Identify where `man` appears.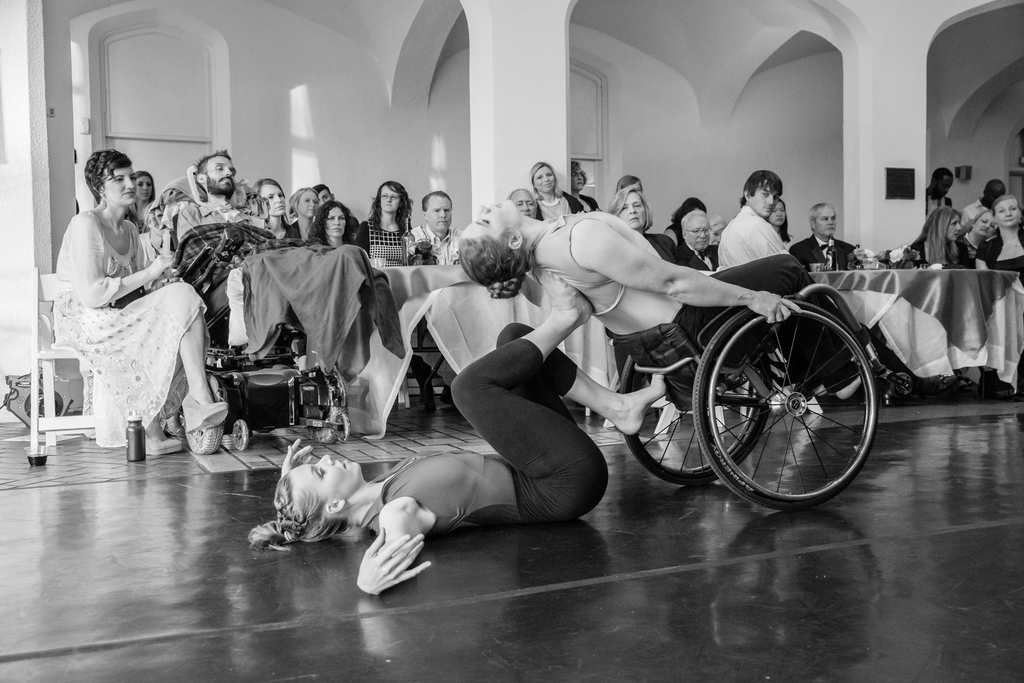
Appears at 788:197:858:267.
